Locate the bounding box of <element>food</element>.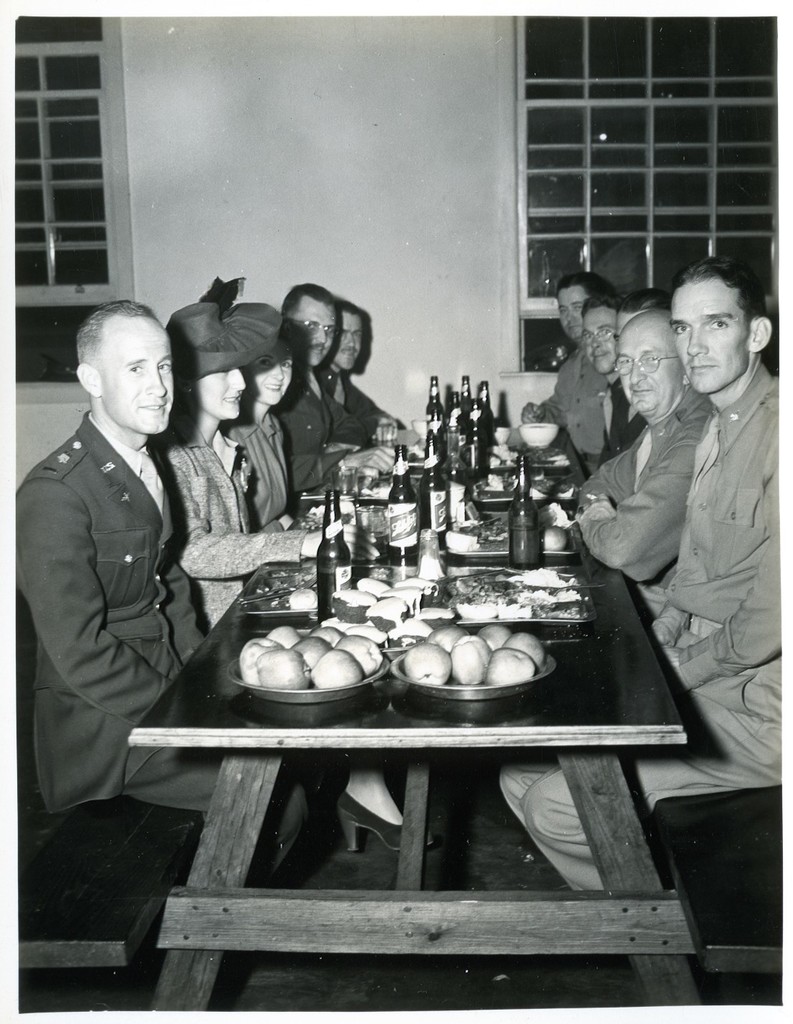
Bounding box: 338/626/386/671.
